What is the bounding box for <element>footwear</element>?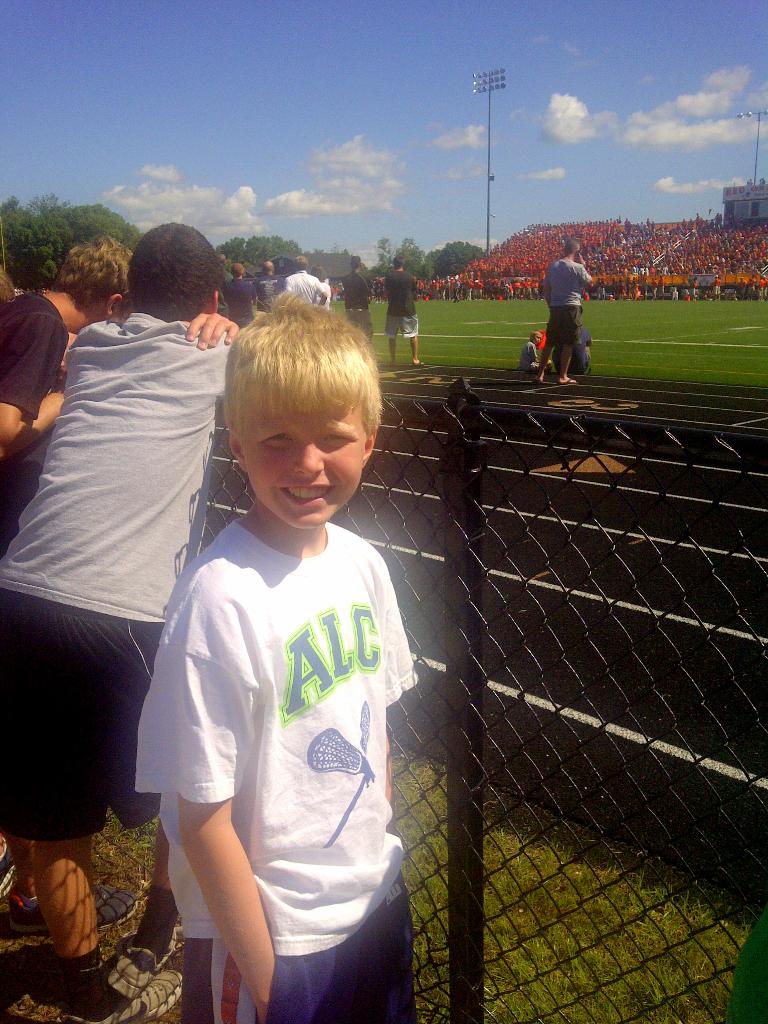
select_region(412, 362, 426, 367).
